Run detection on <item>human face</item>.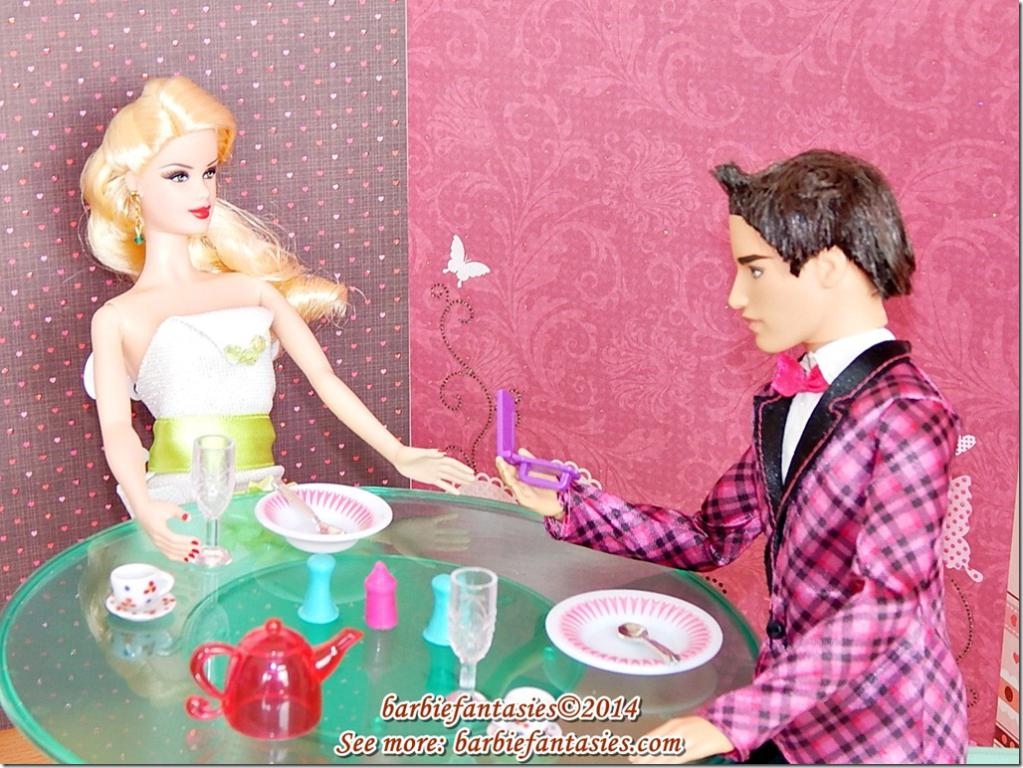
Result: <box>138,125,221,236</box>.
